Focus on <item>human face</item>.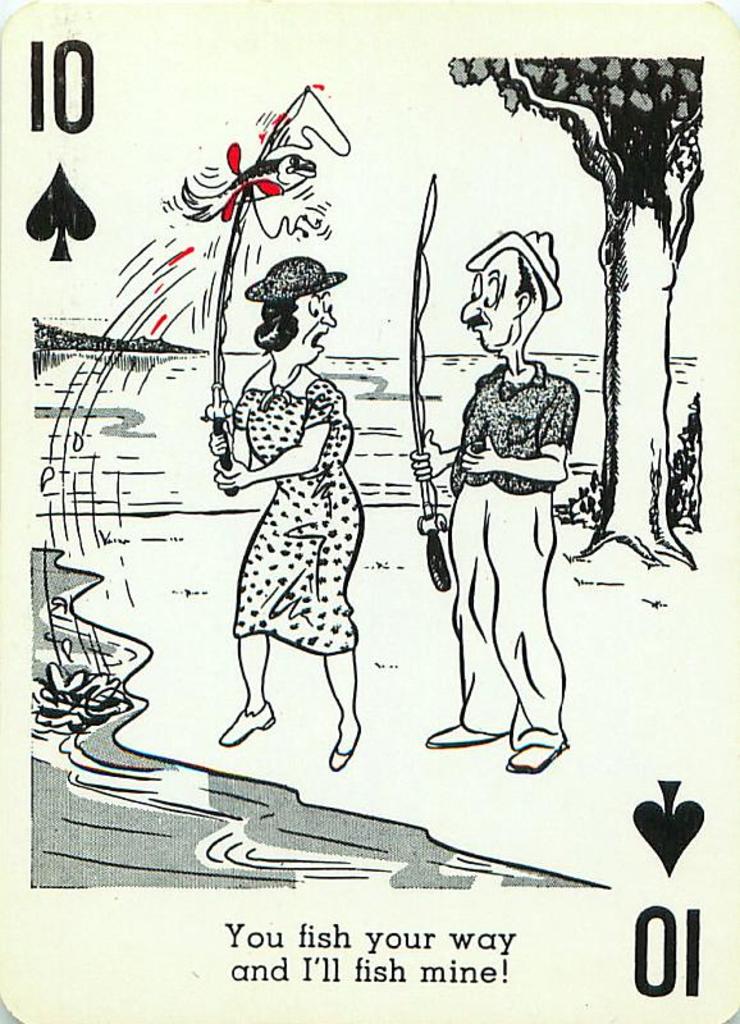
Focused at crop(458, 244, 516, 352).
